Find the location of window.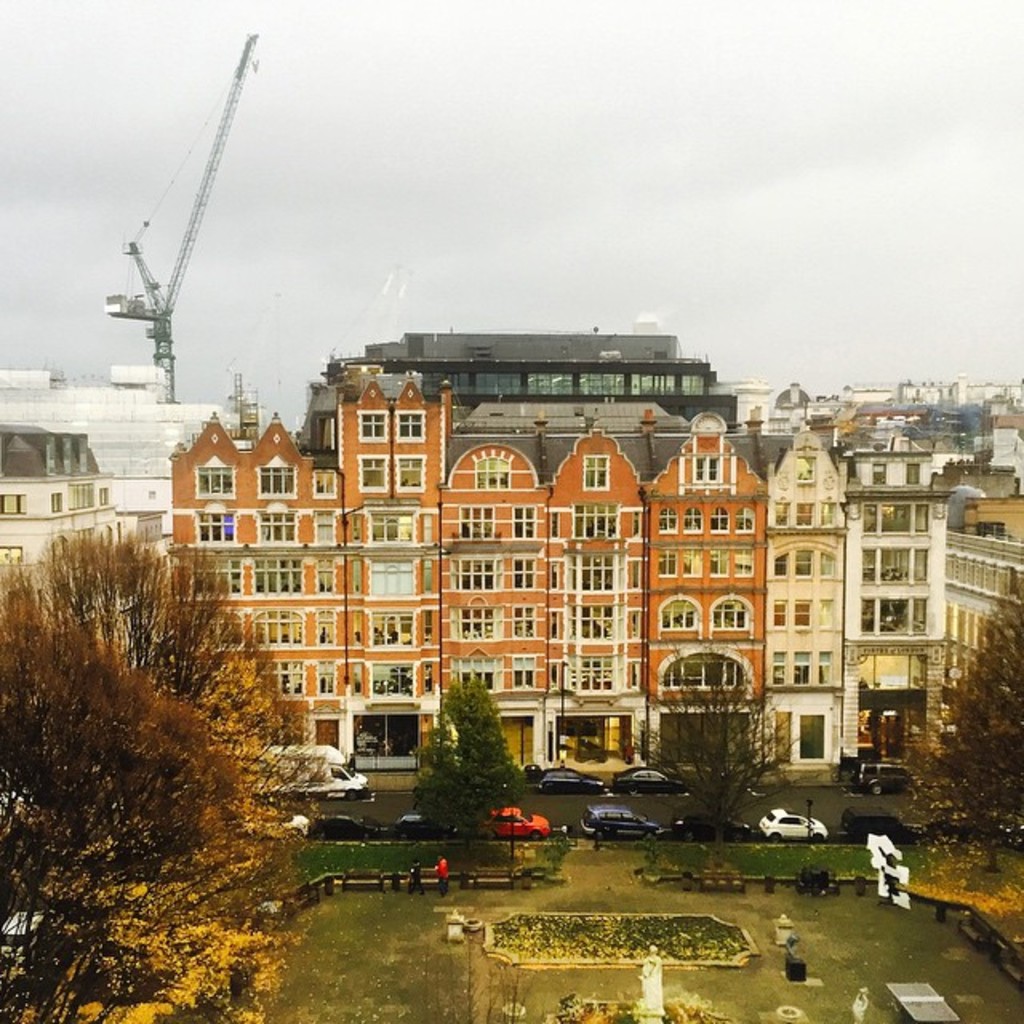
Location: crop(346, 414, 392, 442).
